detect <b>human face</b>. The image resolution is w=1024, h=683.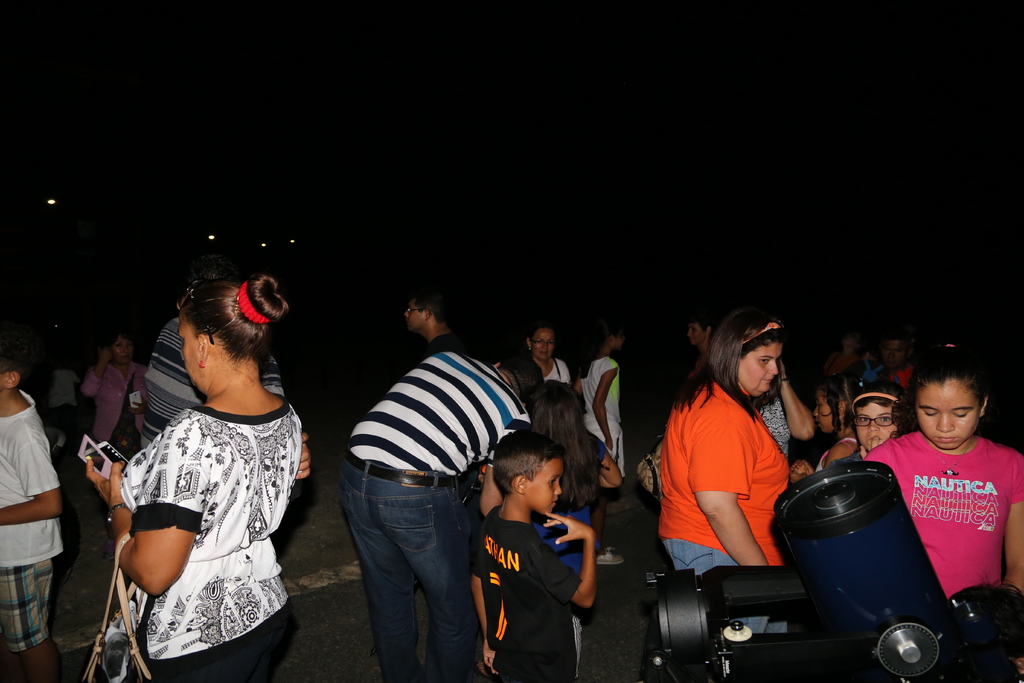
box=[525, 461, 561, 514].
